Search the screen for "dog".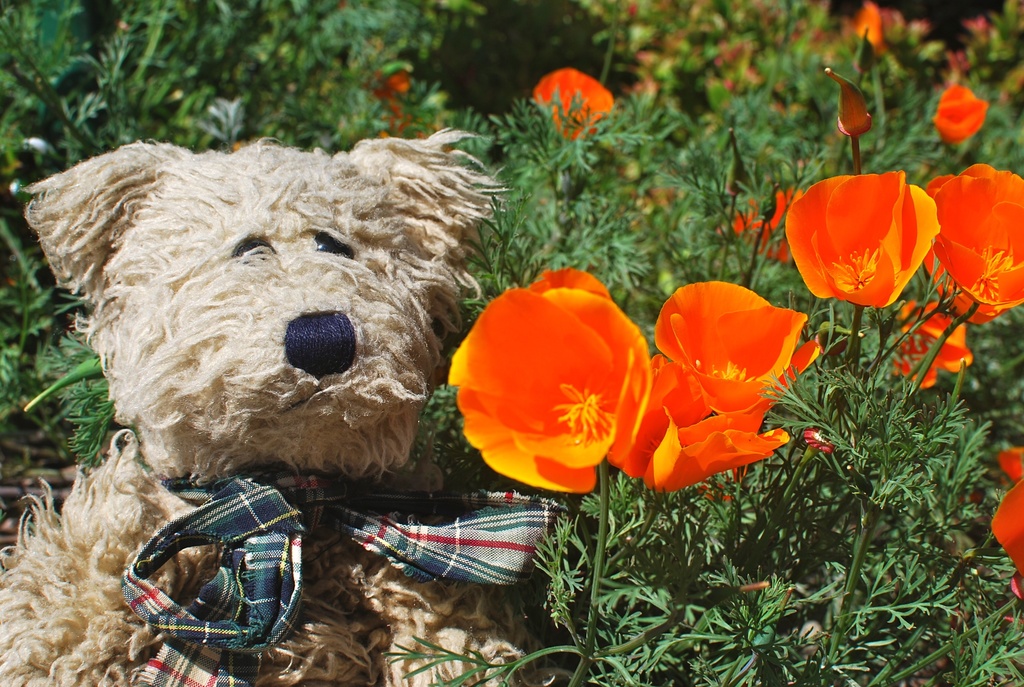
Found at bbox=(0, 121, 513, 686).
